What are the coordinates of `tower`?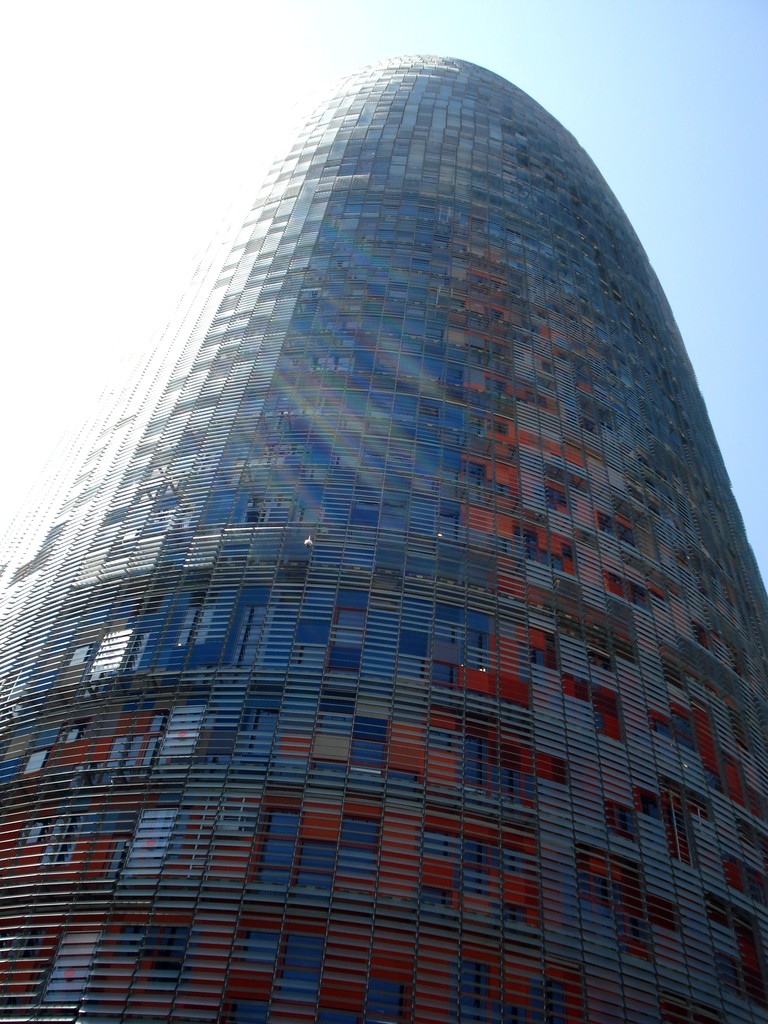
<bbox>0, 54, 767, 1023</bbox>.
